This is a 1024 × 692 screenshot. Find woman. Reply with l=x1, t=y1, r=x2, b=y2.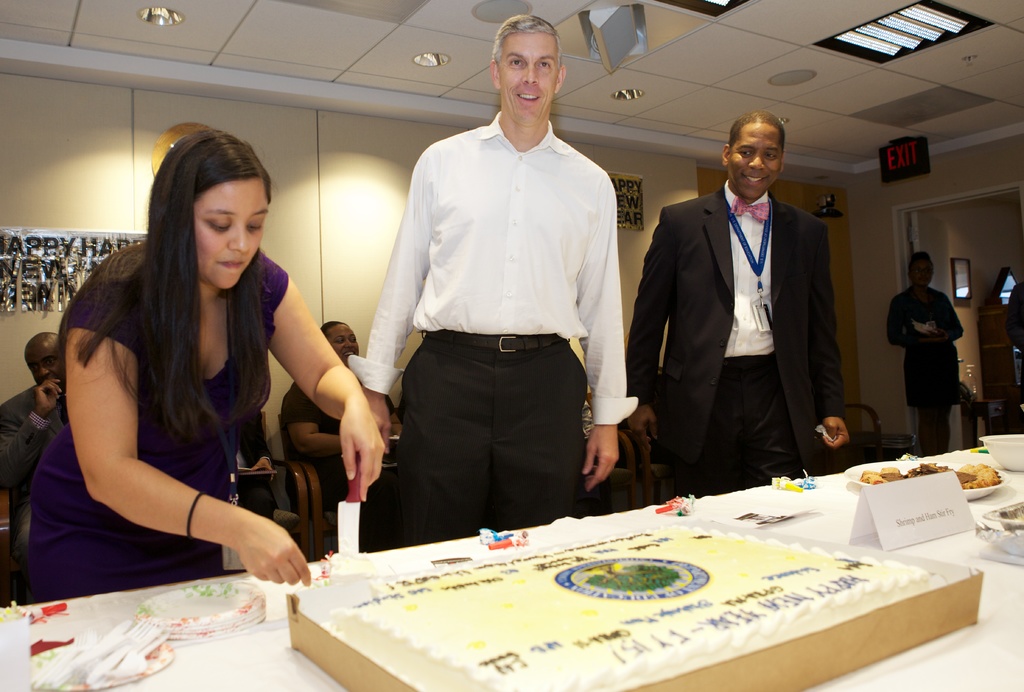
l=887, t=254, r=963, b=454.
